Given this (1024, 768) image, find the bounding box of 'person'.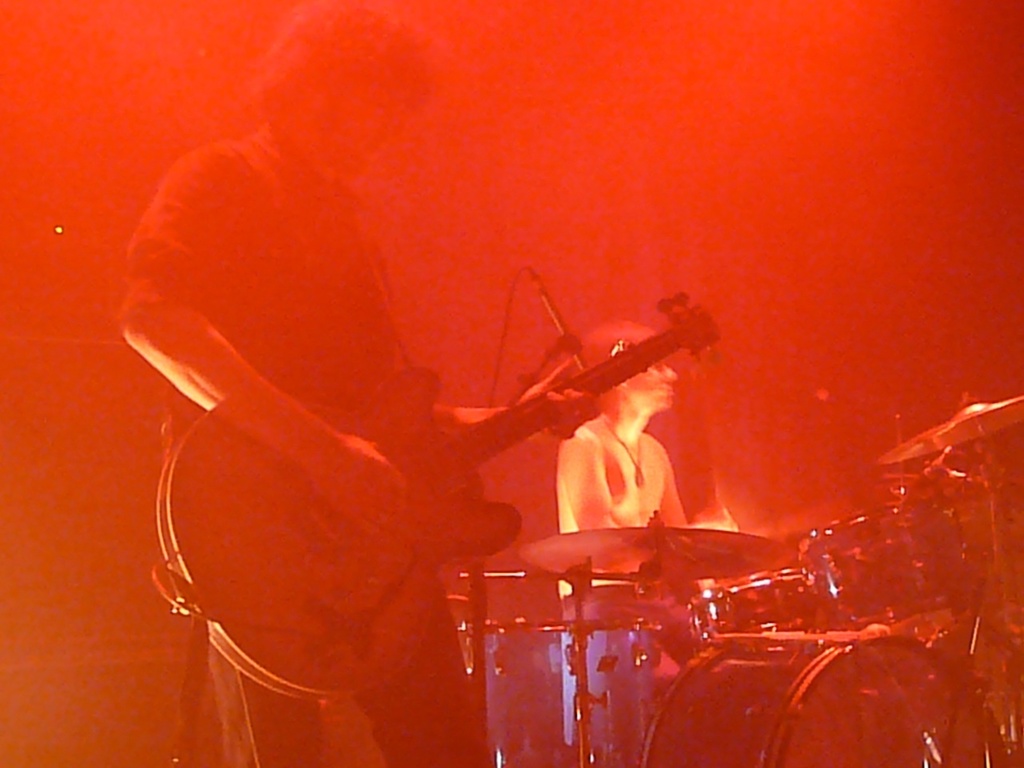
(x1=558, y1=314, x2=689, y2=536).
